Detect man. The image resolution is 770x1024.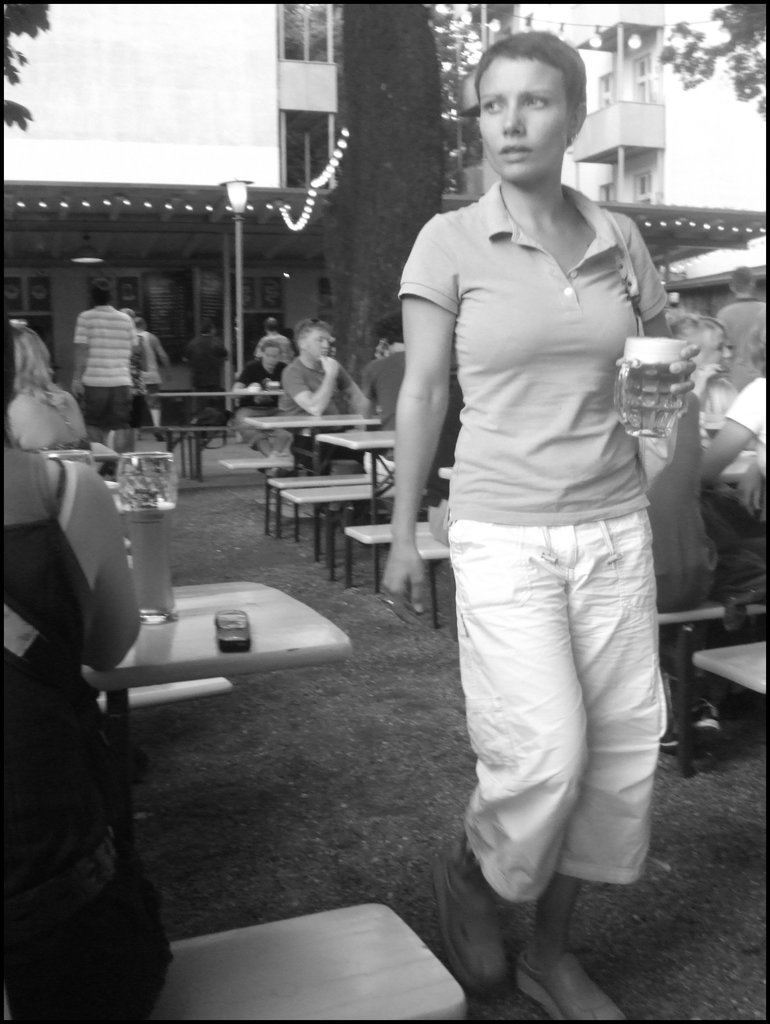
bbox=(54, 272, 159, 431).
